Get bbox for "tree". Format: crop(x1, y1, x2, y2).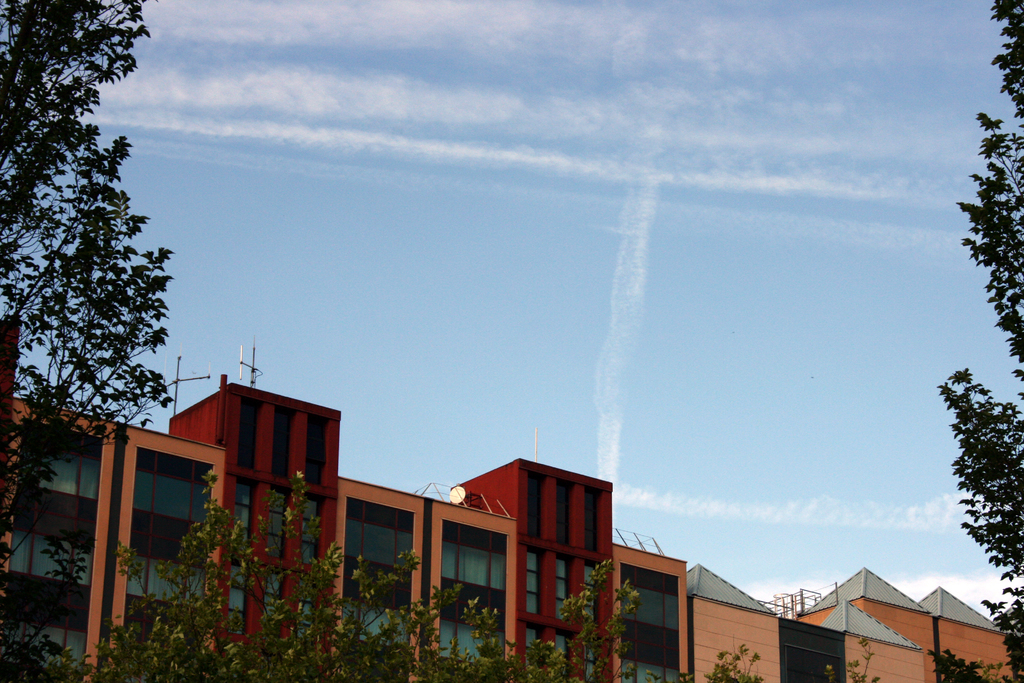
crop(0, 0, 172, 682).
